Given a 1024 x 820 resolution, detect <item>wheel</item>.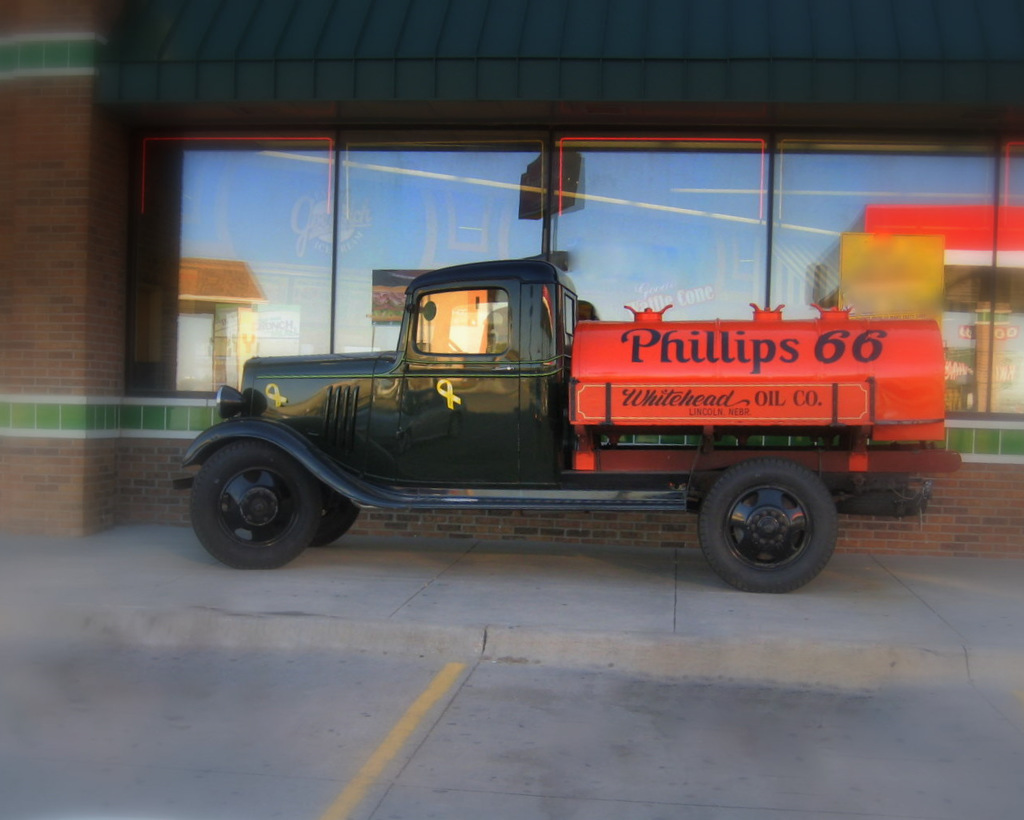
x1=685 y1=461 x2=843 y2=599.
